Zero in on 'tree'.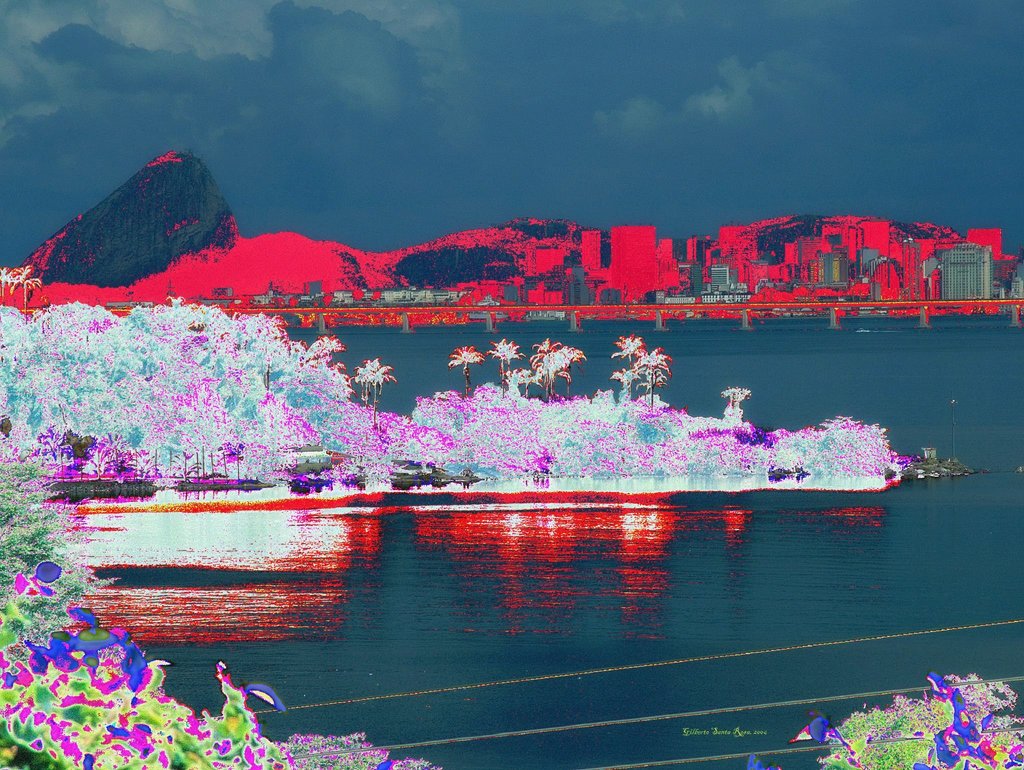
Zeroed in: (x1=524, y1=339, x2=584, y2=403).
